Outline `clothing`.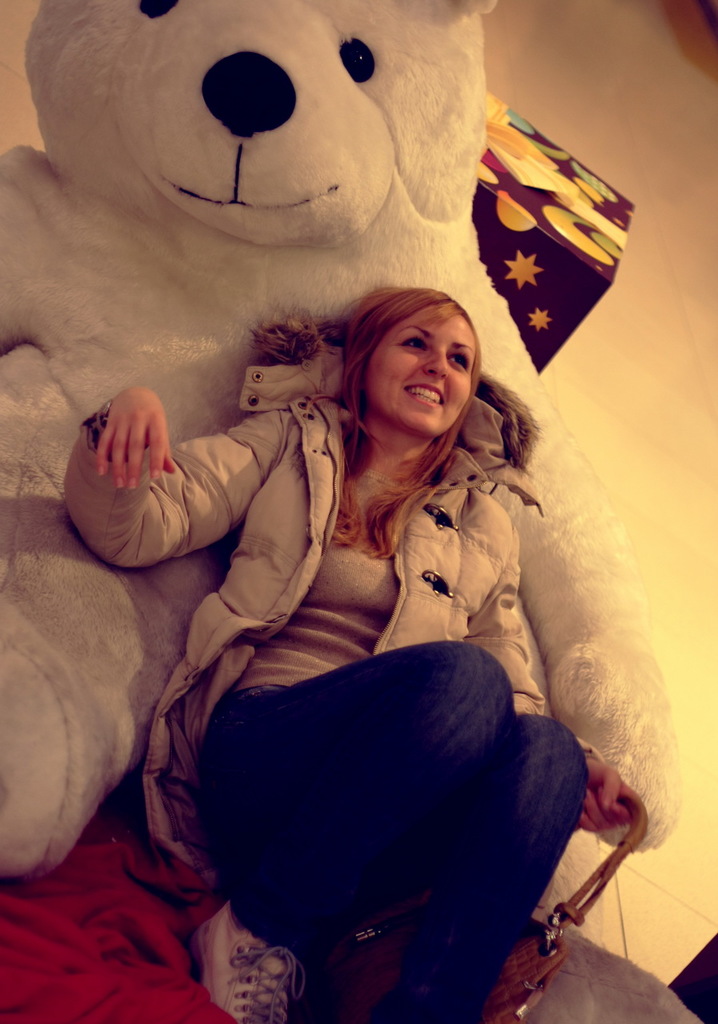
Outline: (162,442,629,980).
